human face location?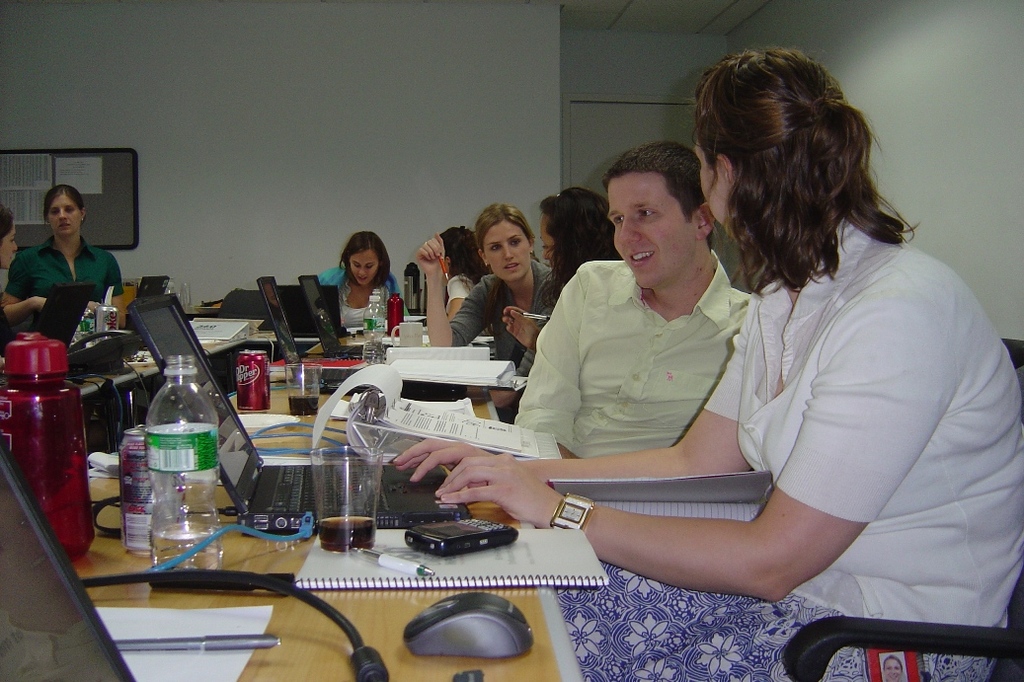
bbox=(541, 218, 555, 271)
